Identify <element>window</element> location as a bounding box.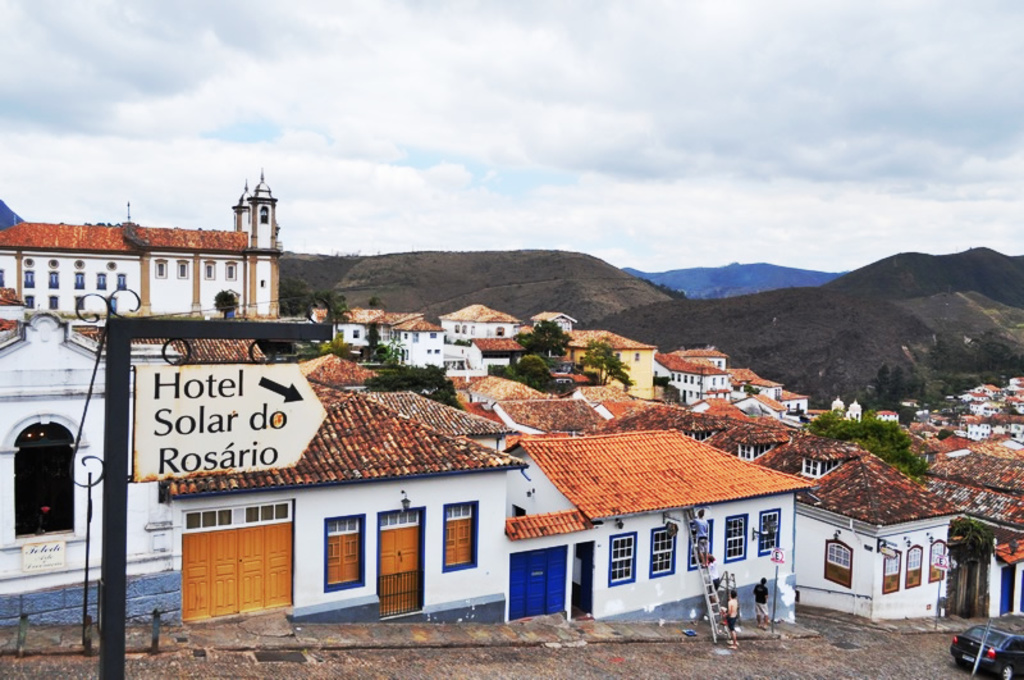
(412,333,420,343).
